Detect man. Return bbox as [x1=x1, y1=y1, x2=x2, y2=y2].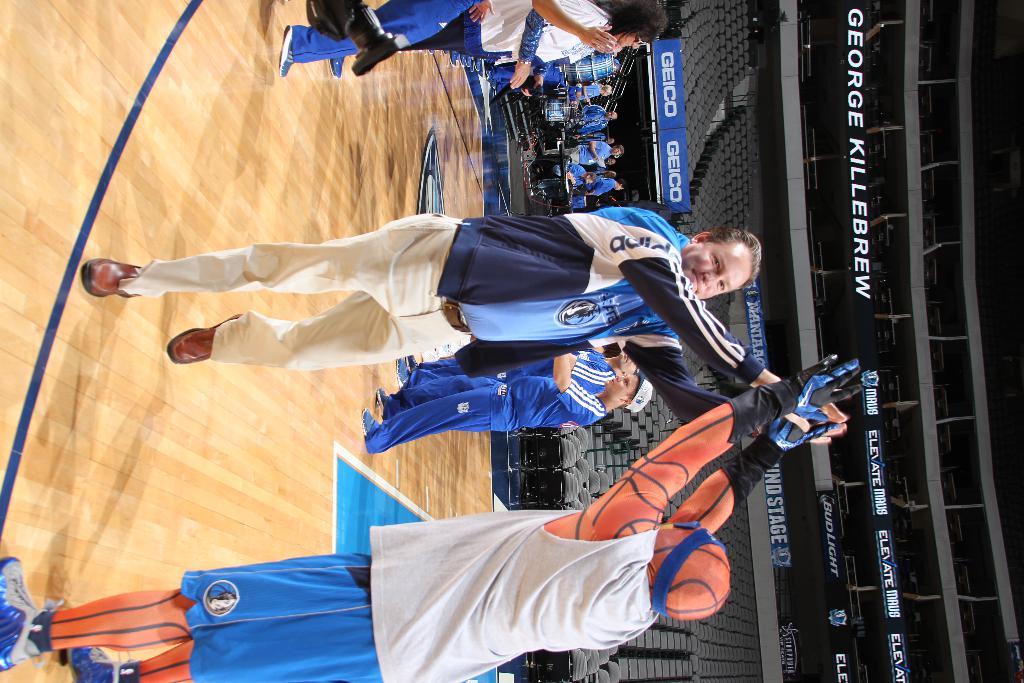
[x1=362, y1=352, x2=656, y2=454].
